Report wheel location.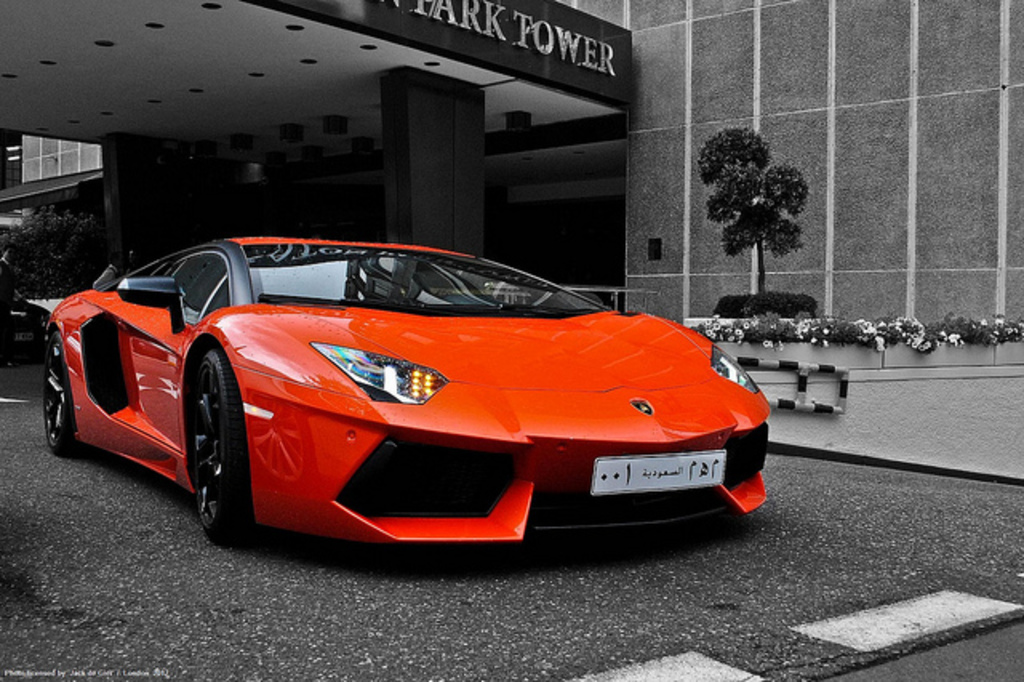
Report: bbox=(42, 338, 78, 450).
